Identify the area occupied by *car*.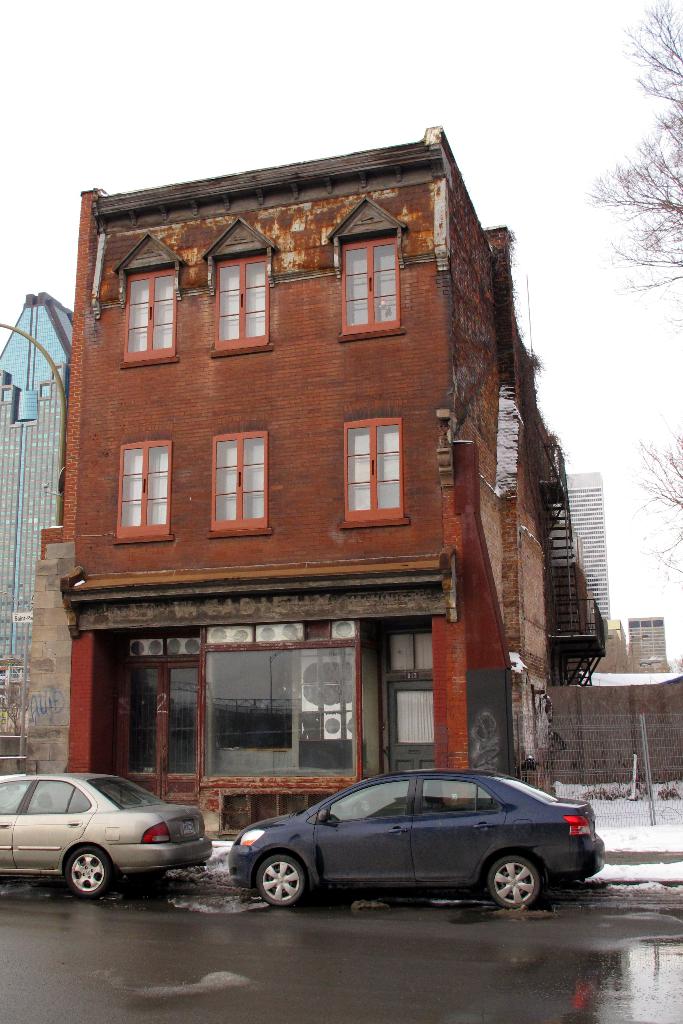
Area: detection(0, 770, 211, 895).
